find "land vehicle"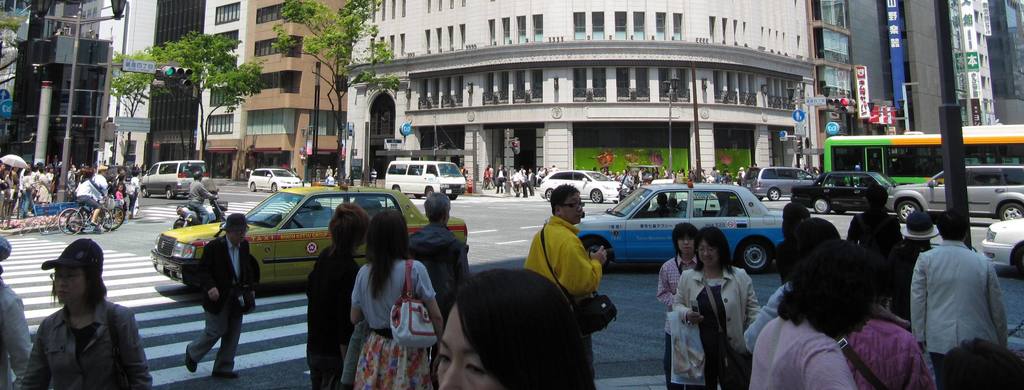
(left=544, top=169, right=631, bottom=203)
